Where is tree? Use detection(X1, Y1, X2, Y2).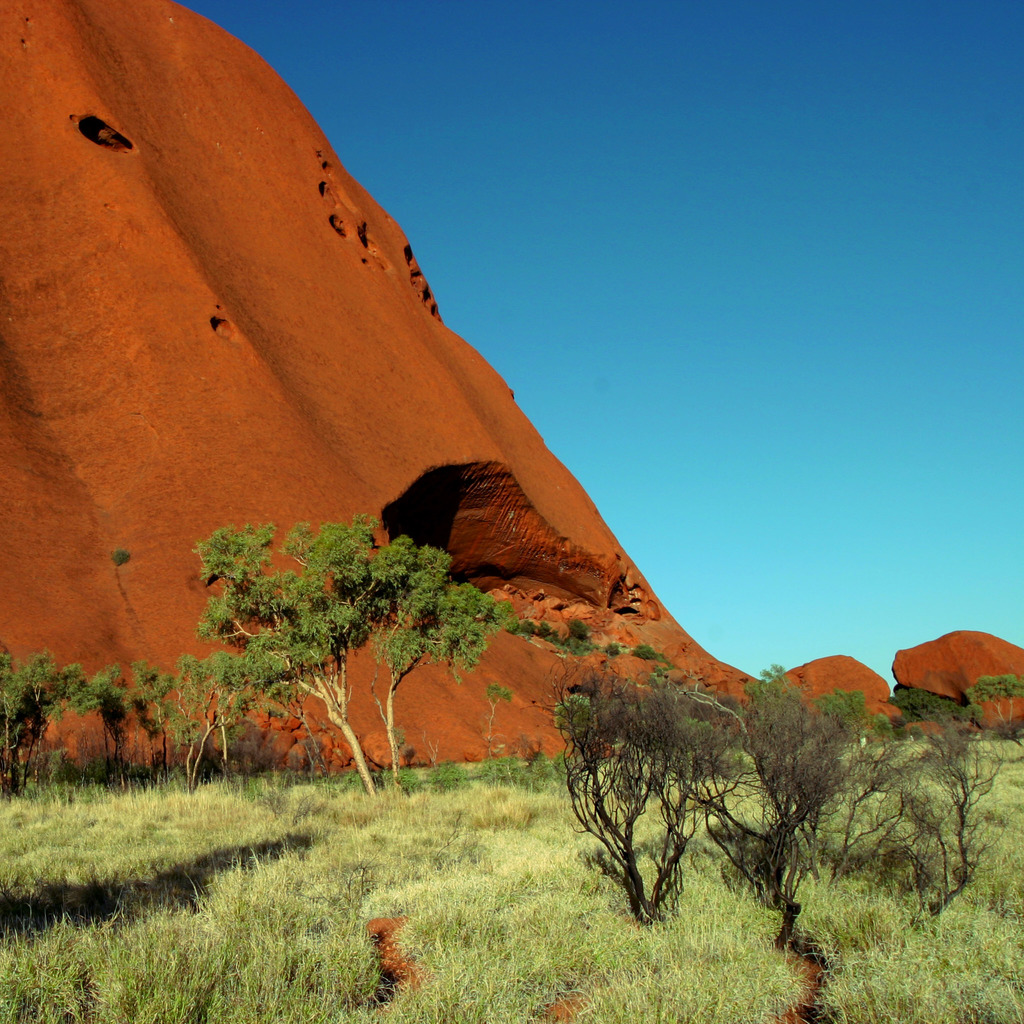
detection(130, 659, 168, 777).
